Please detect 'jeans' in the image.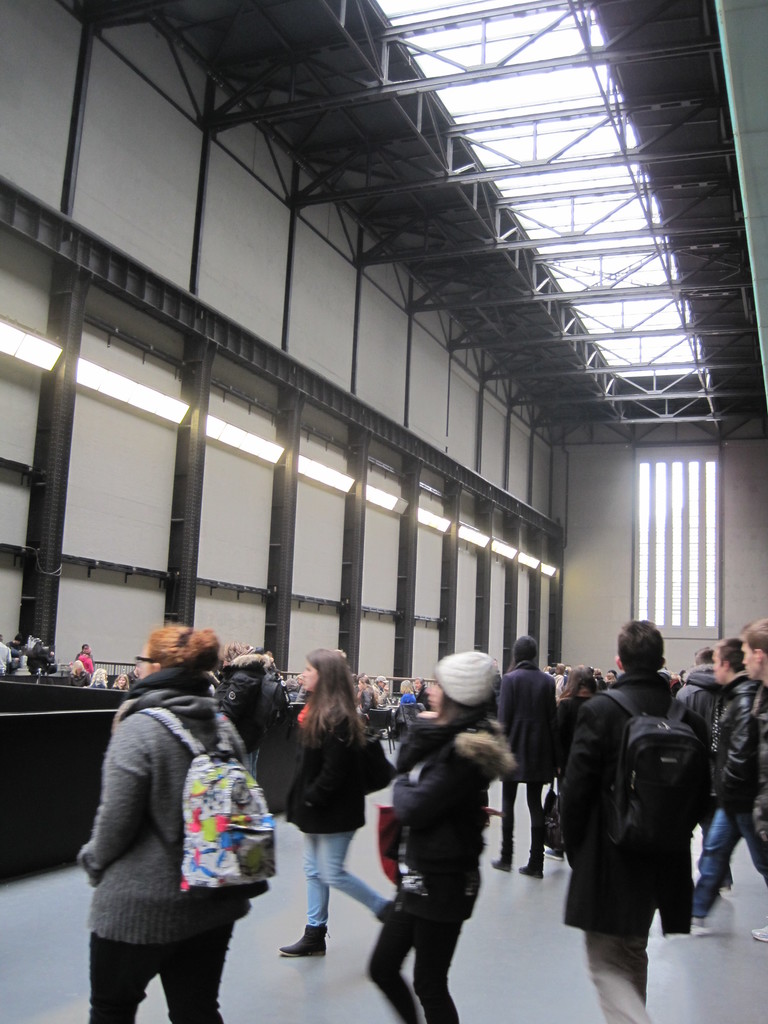
bbox=(72, 922, 240, 1023).
